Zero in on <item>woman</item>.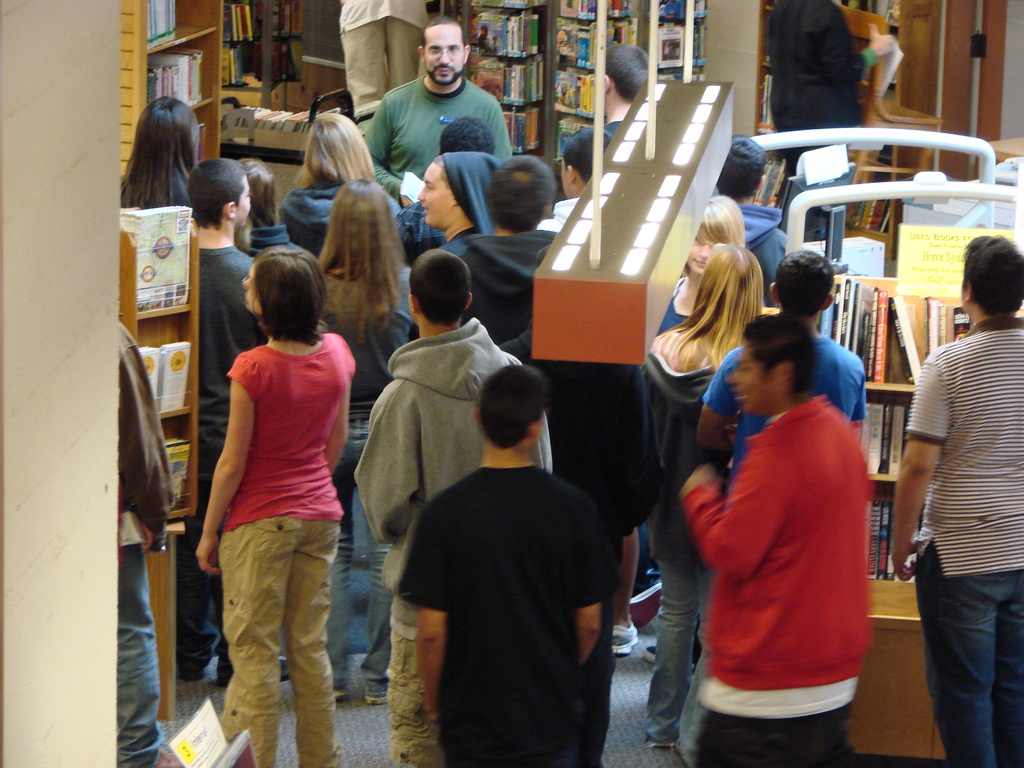
Zeroed in: bbox=[639, 243, 766, 766].
